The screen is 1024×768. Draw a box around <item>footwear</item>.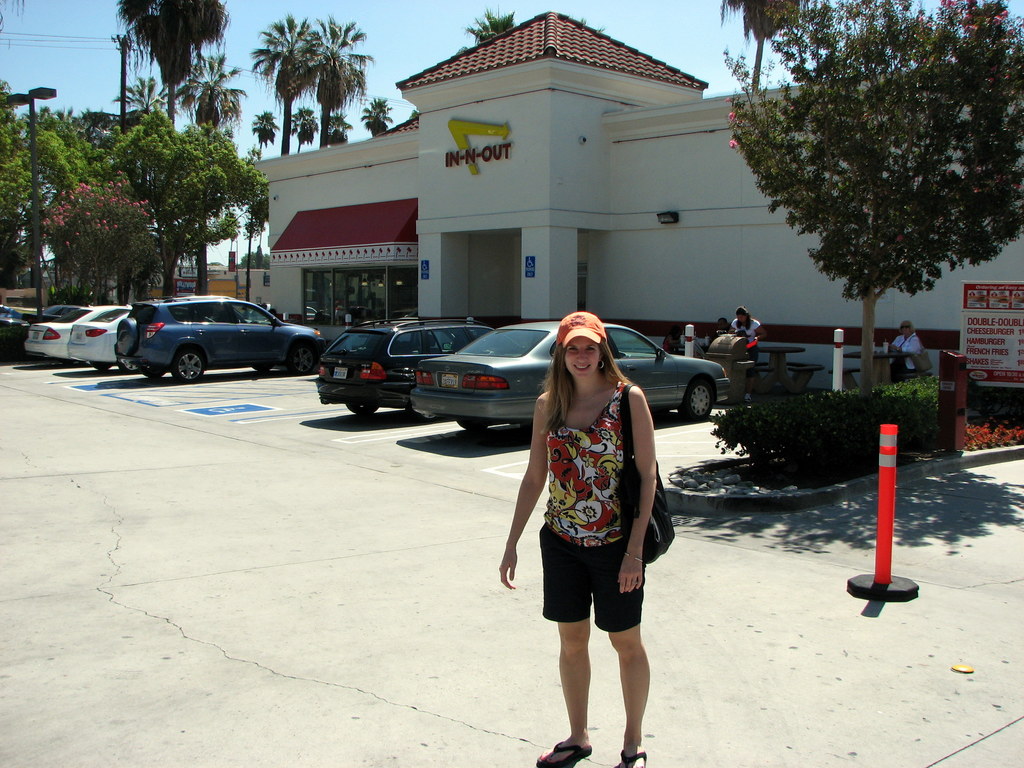
left=618, top=751, right=648, bottom=767.
